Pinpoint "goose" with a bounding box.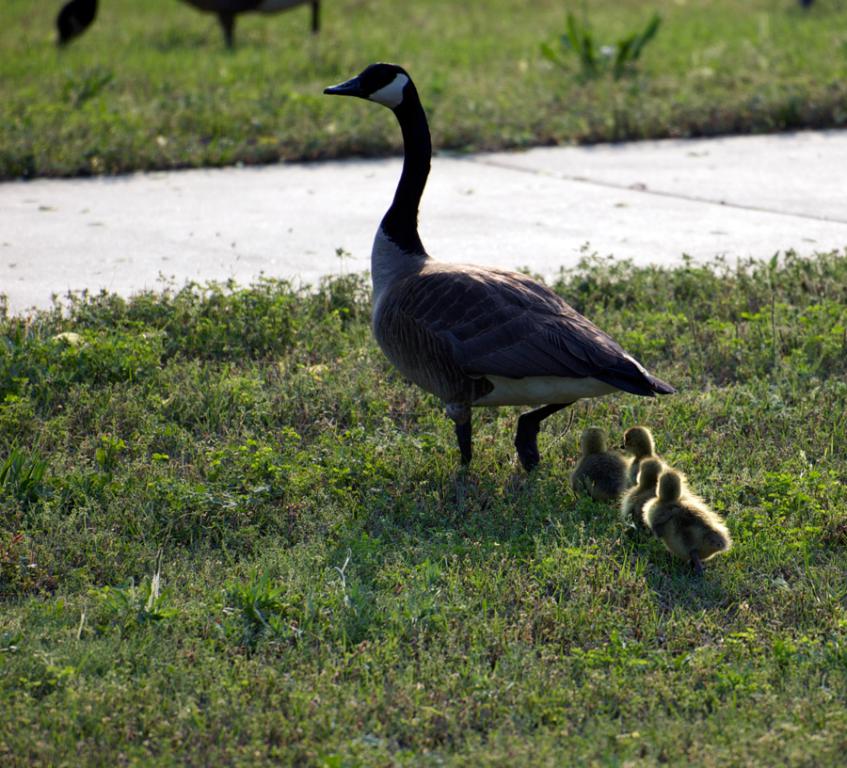
x1=565, y1=431, x2=619, y2=497.
